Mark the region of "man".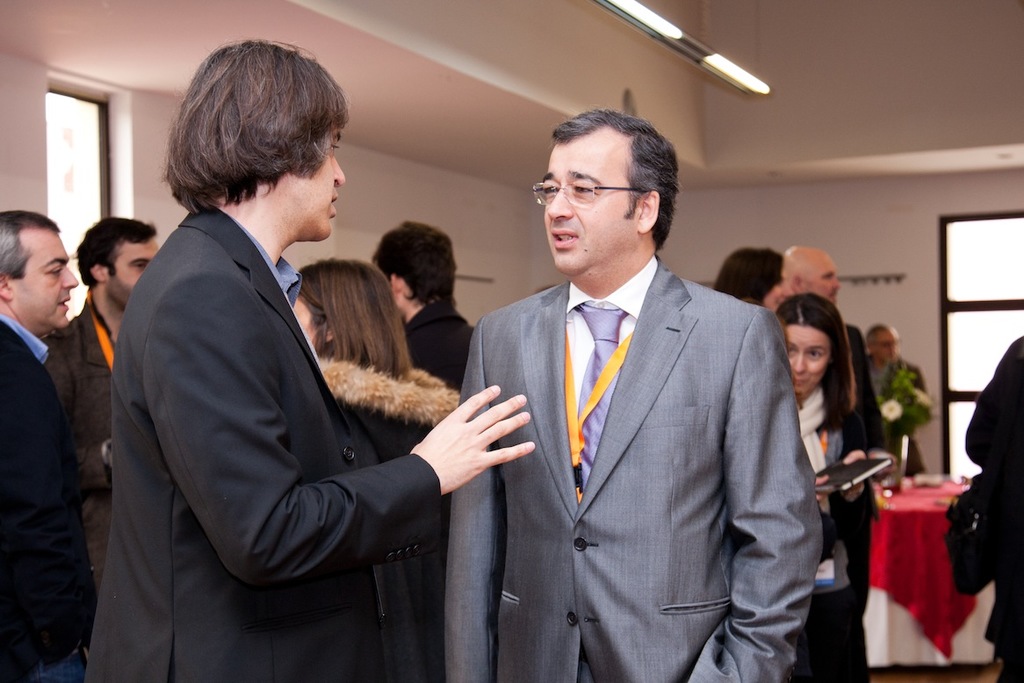
Region: Rect(865, 322, 927, 479).
